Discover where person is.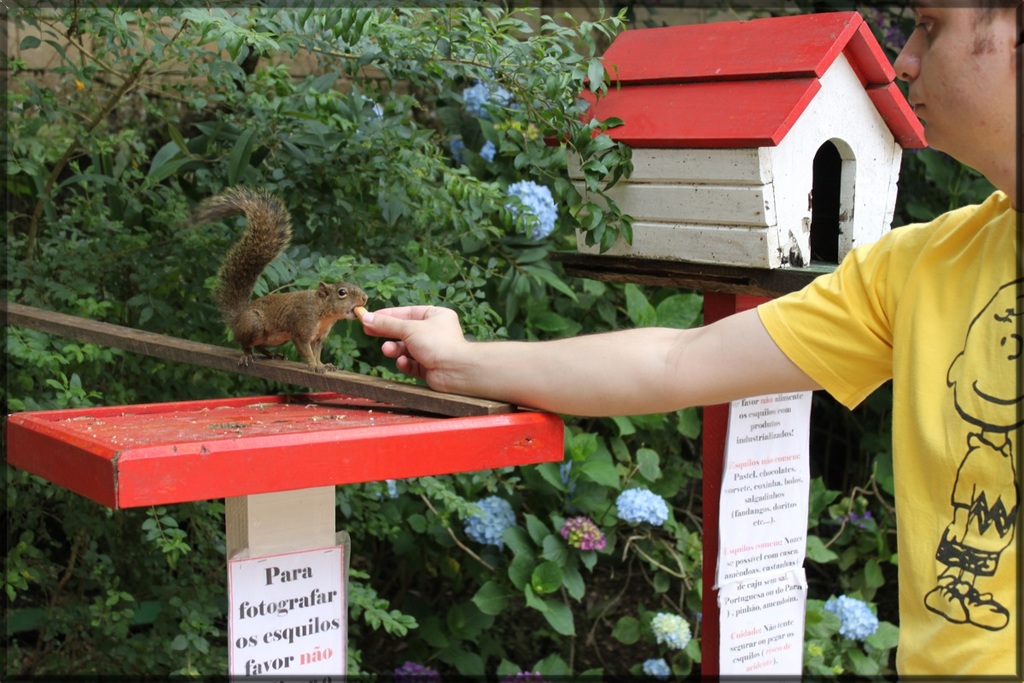
Discovered at (x1=378, y1=53, x2=934, y2=651).
